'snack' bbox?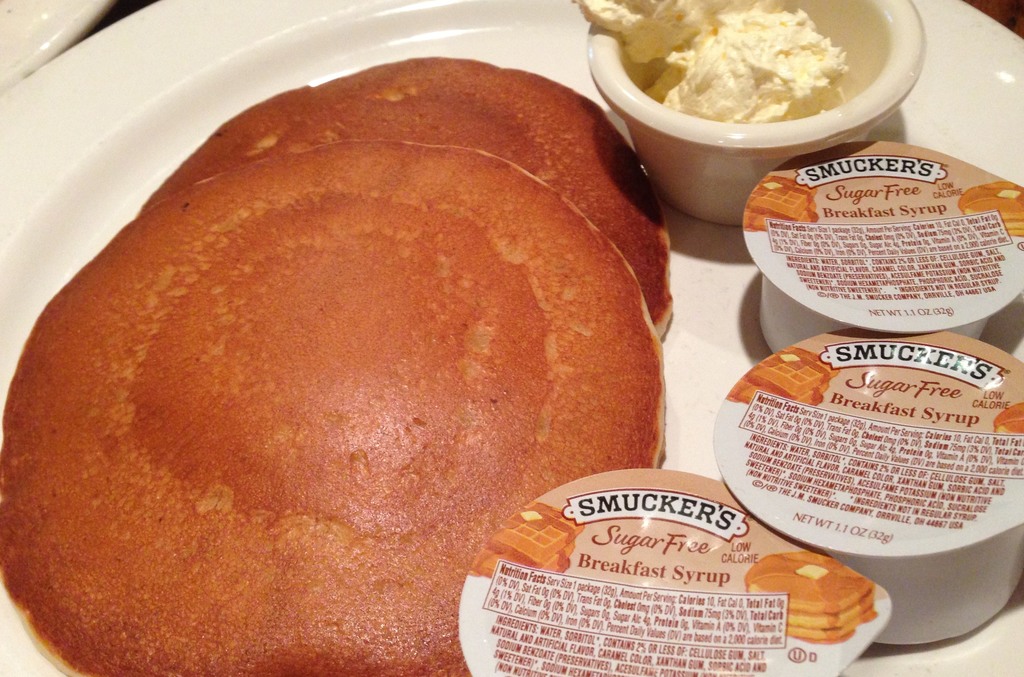
rect(493, 498, 585, 564)
